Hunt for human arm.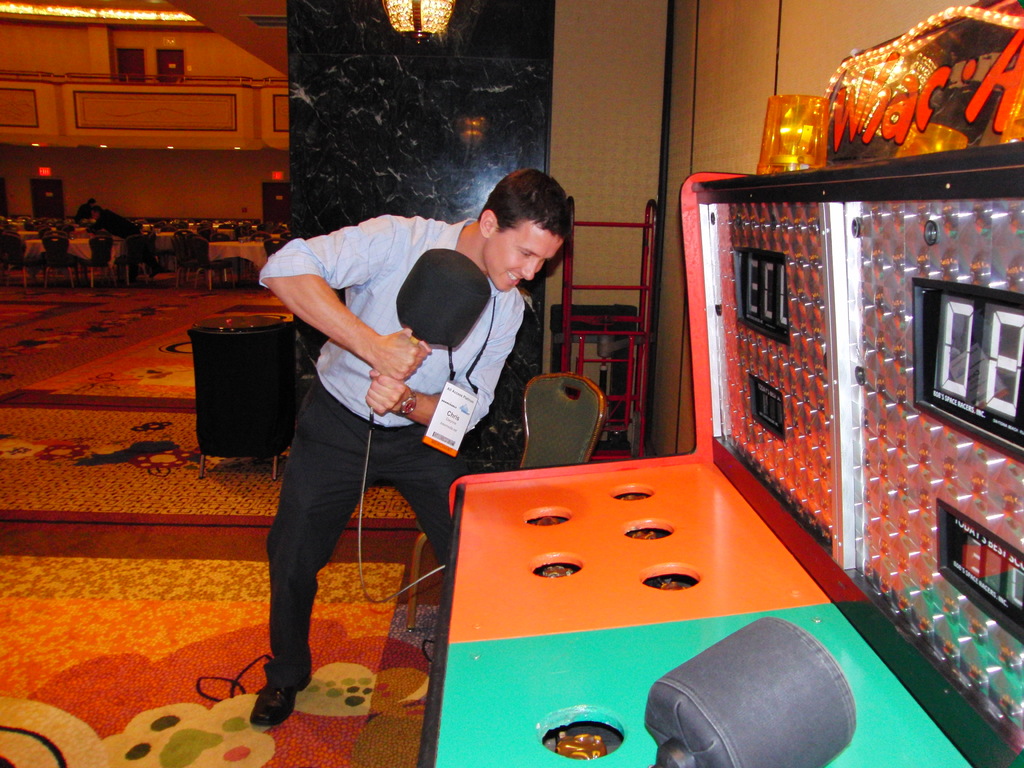
Hunted down at 368,316,525,436.
